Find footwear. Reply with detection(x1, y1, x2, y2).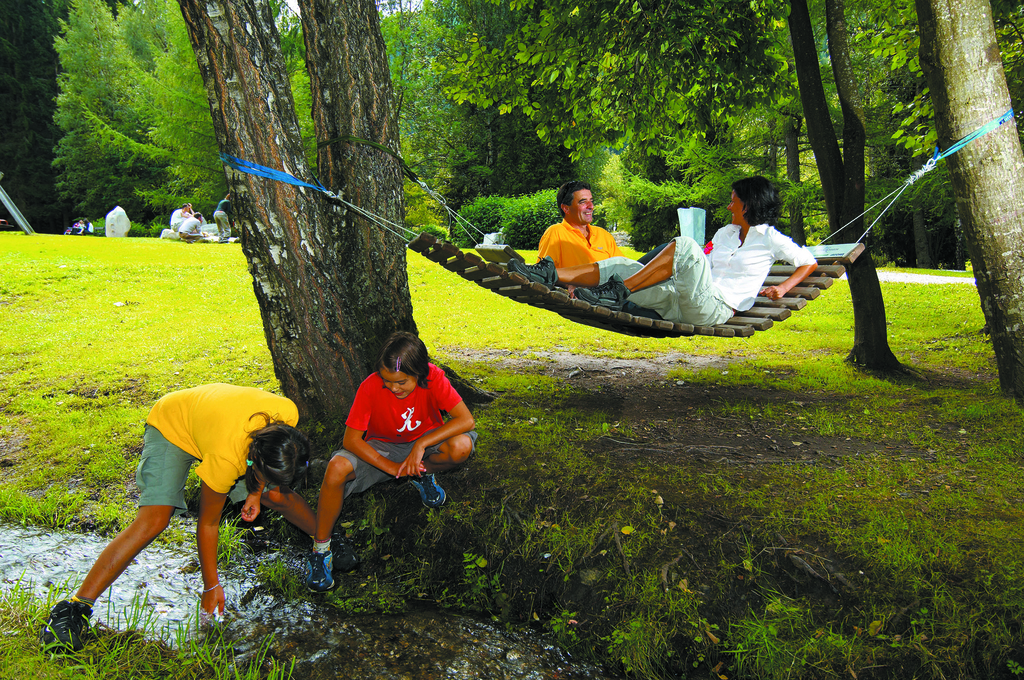
detection(45, 595, 95, 647).
